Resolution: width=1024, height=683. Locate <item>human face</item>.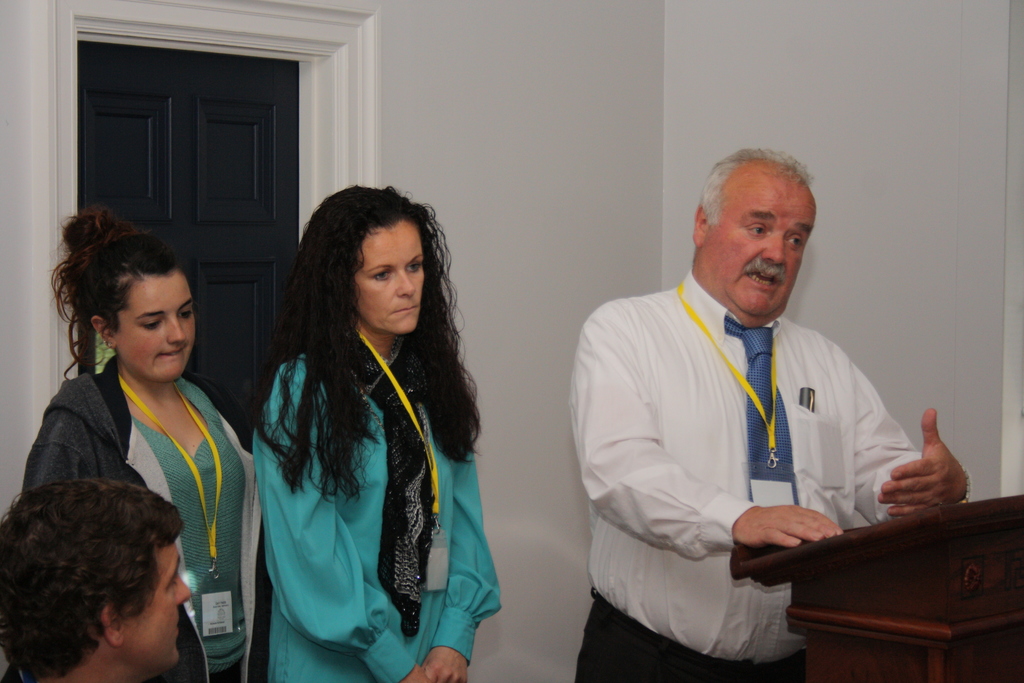
[x1=112, y1=270, x2=196, y2=381].
